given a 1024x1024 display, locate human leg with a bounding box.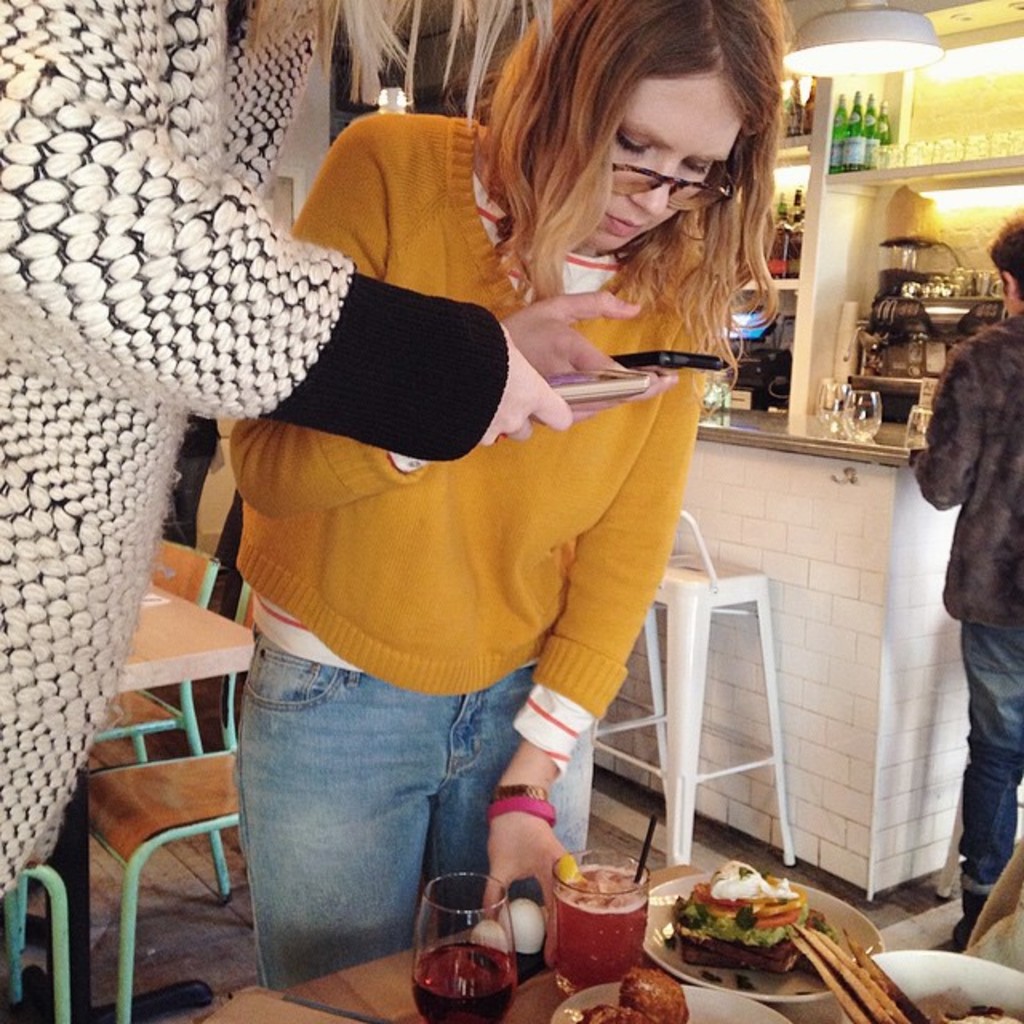
Located: pyautogui.locateOnScreen(232, 694, 438, 989).
